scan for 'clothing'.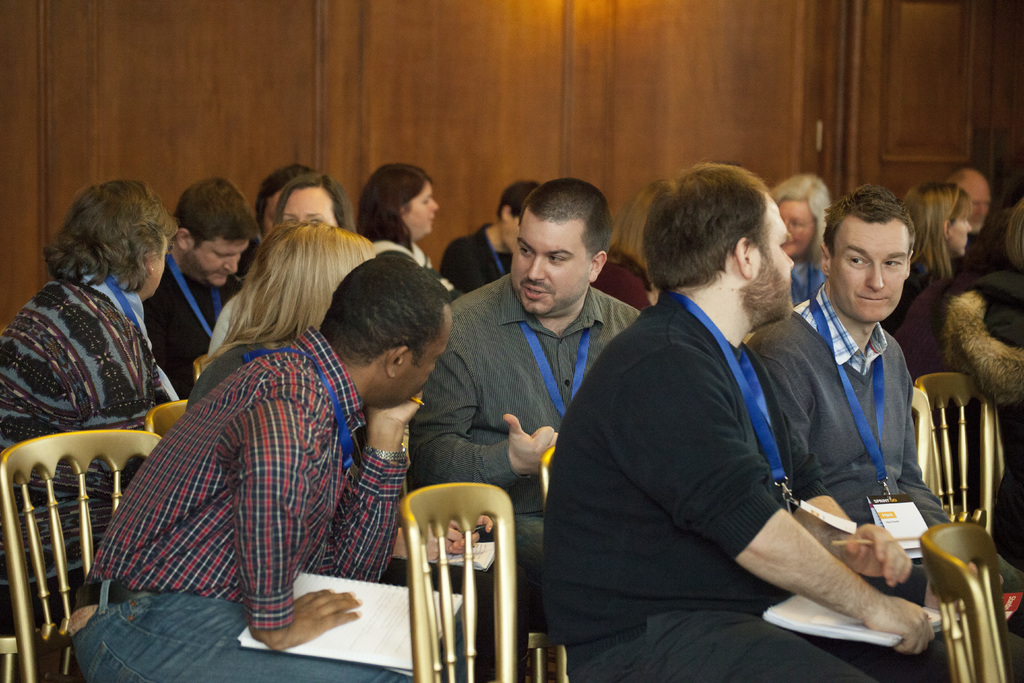
Scan result: box=[542, 290, 967, 682].
